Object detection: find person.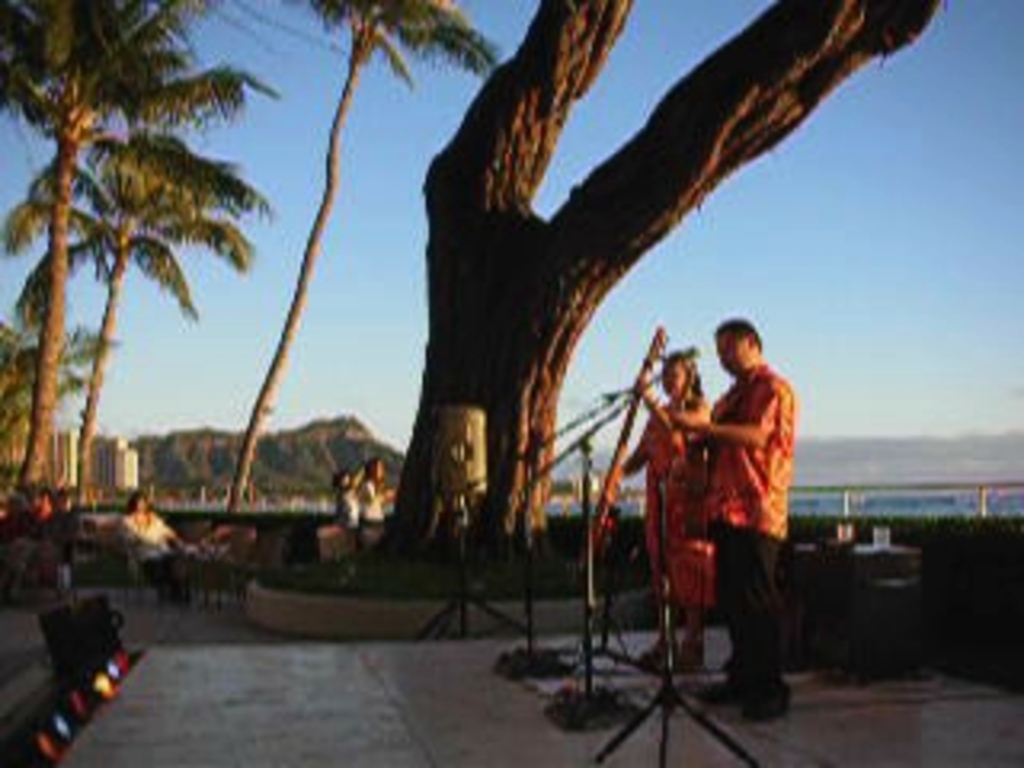
detection(653, 288, 797, 707).
